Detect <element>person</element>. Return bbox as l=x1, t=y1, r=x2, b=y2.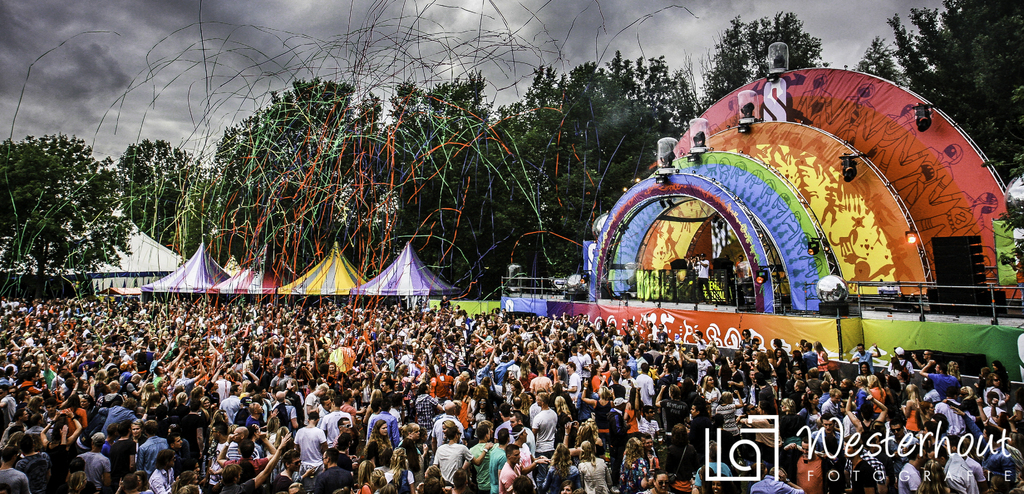
l=692, t=257, r=709, b=301.
